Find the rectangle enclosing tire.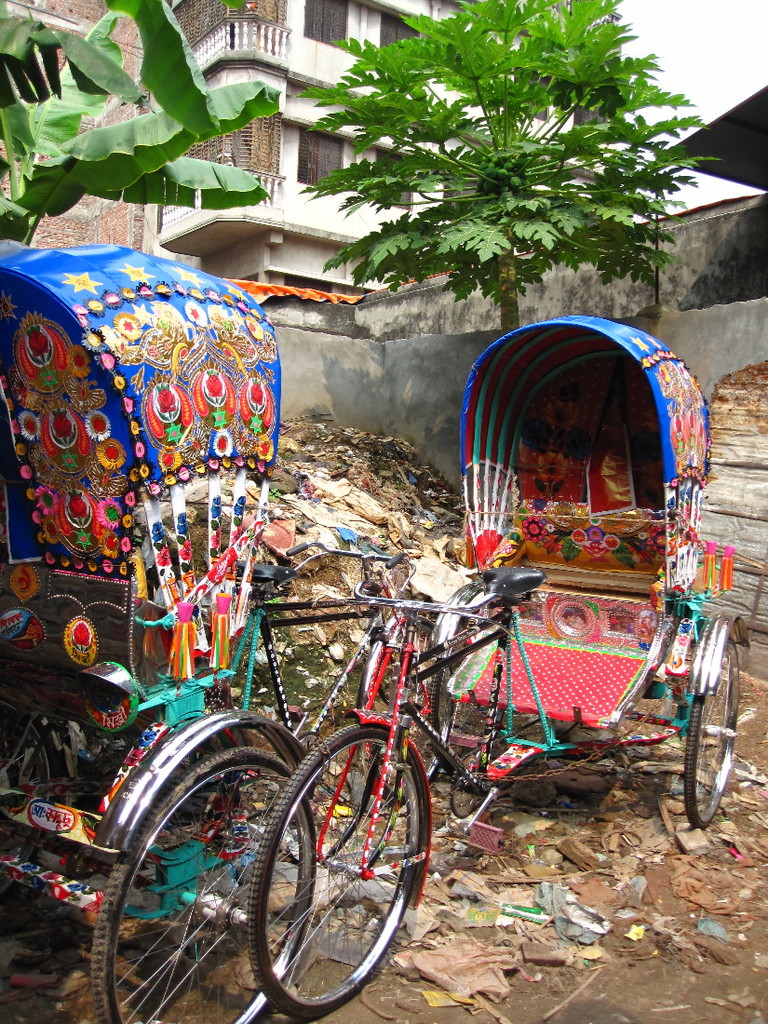
[x1=244, y1=720, x2=422, y2=1004].
